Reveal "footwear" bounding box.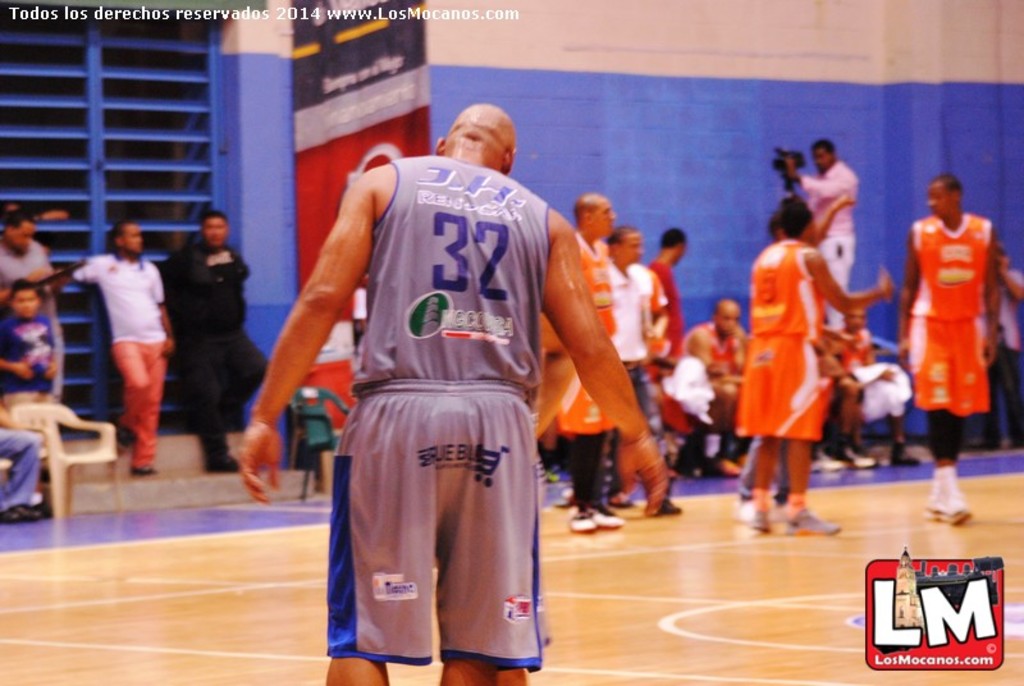
Revealed: [x1=819, y1=452, x2=846, y2=474].
